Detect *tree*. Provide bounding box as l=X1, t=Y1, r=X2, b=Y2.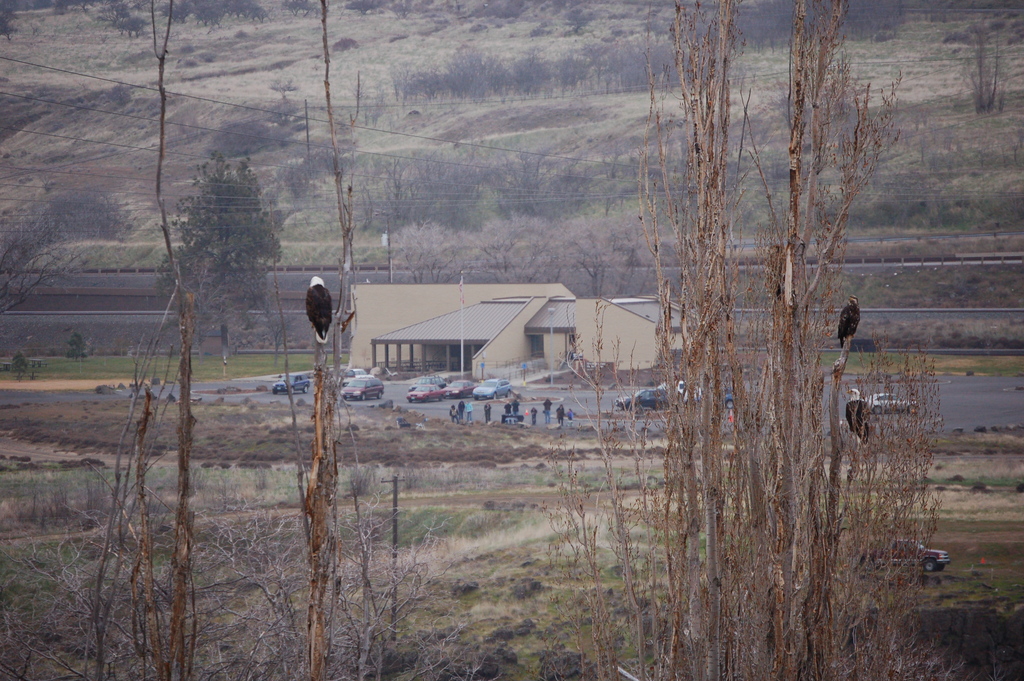
l=0, t=209, r=86, b=321.
